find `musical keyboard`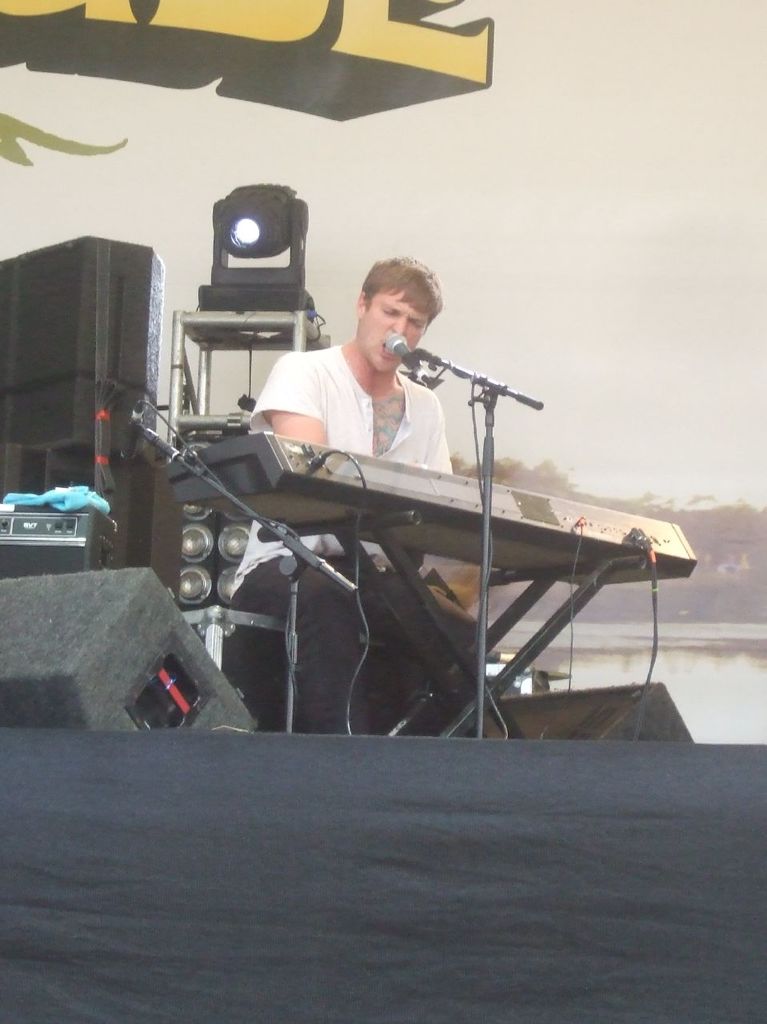
<region>150, 458, 700, 574</region>
